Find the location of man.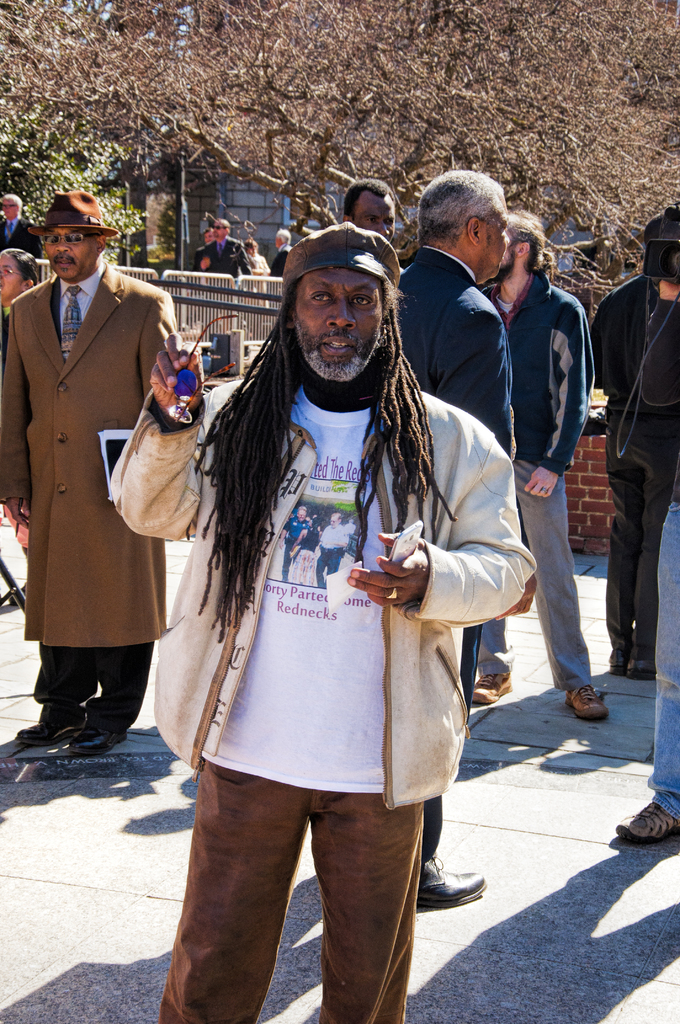
Location: [x1=10, y1=174, x2=196, y2=756].
